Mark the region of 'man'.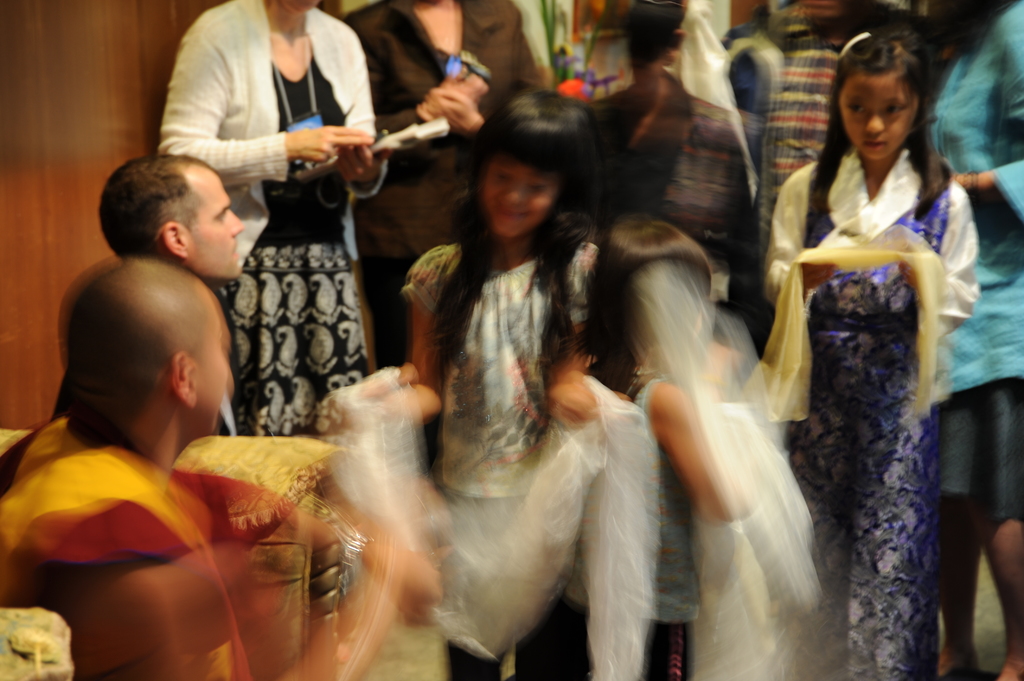
Region: detection(50, 151, 246, 435).
